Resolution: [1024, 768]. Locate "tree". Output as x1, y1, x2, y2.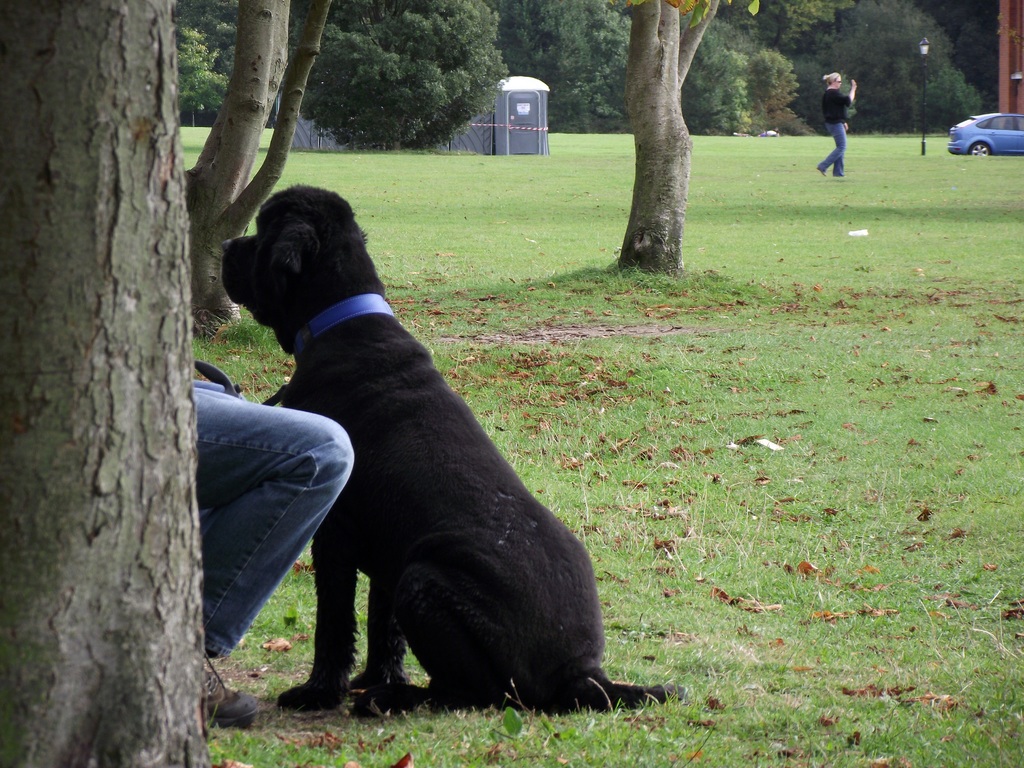
607, 0, 766, 278.
